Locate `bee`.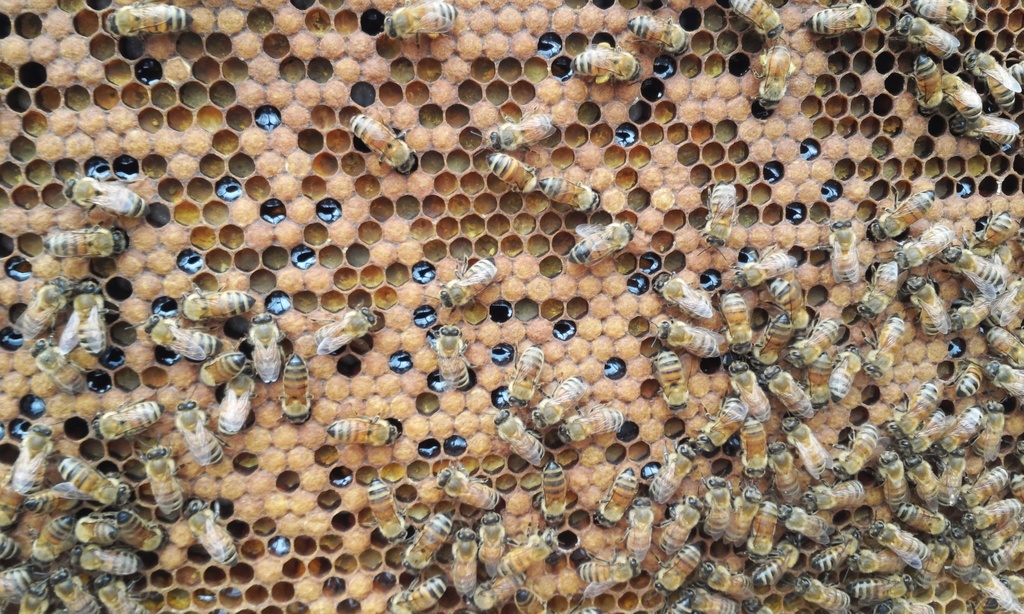
Bounding box: x1=691 y1=176 x2=740 y2=247.
